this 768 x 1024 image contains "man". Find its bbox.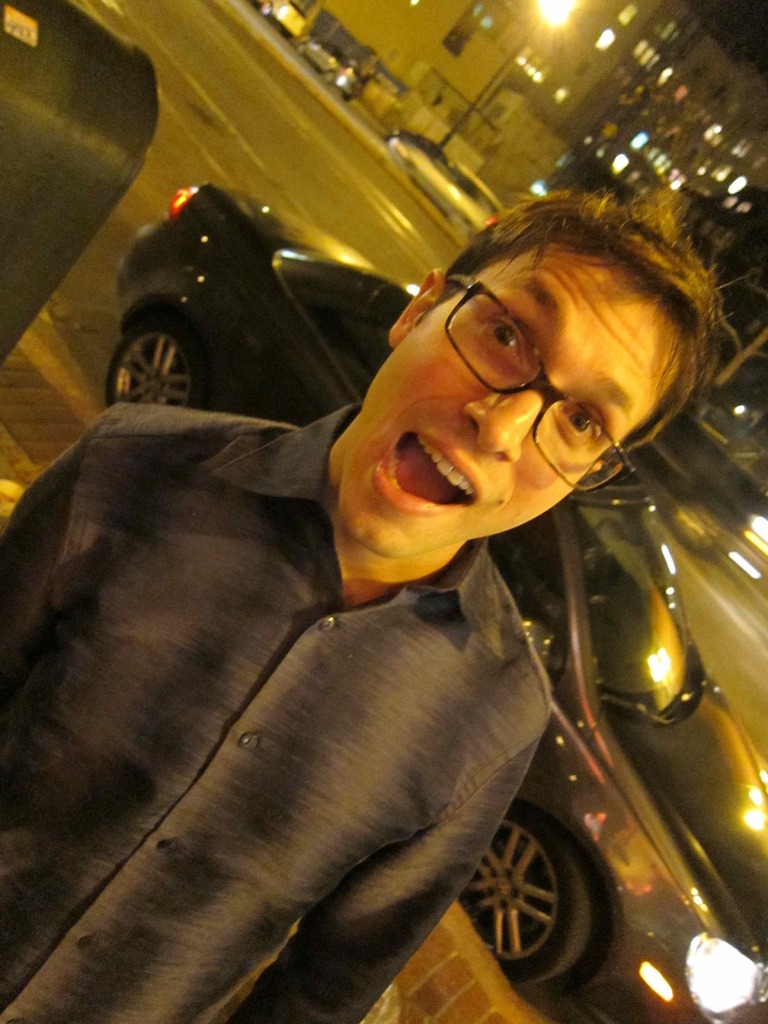
bbox=(36, 191, 742, 1001).
